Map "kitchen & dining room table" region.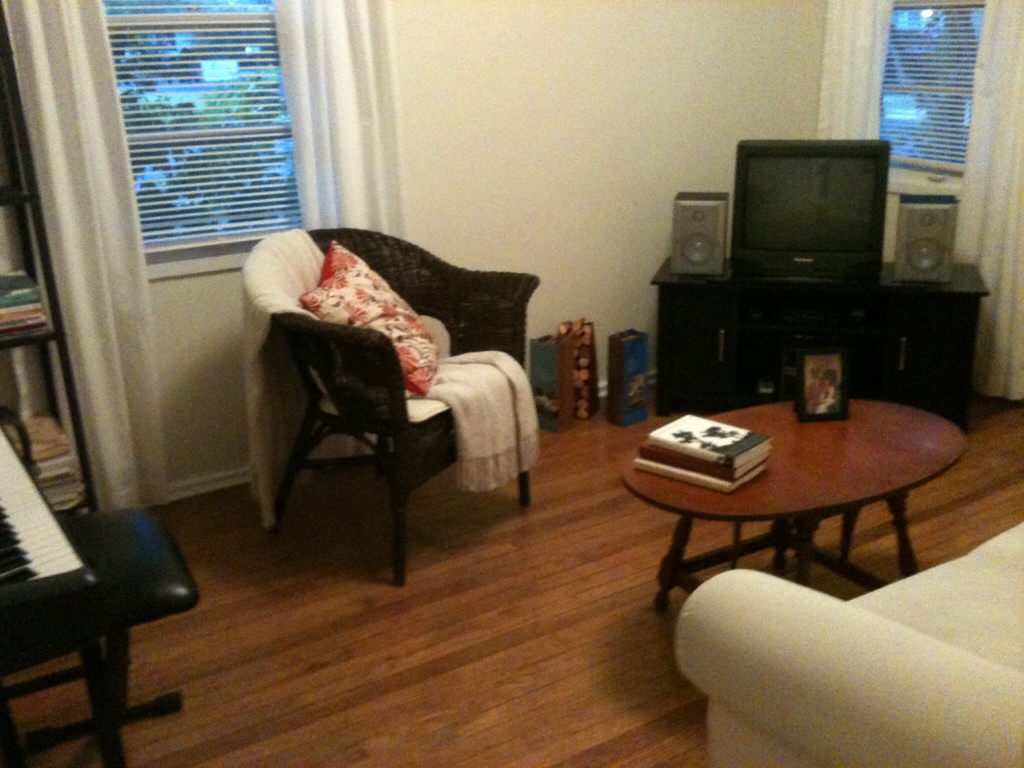
Mapped to 626:343:989:634.
